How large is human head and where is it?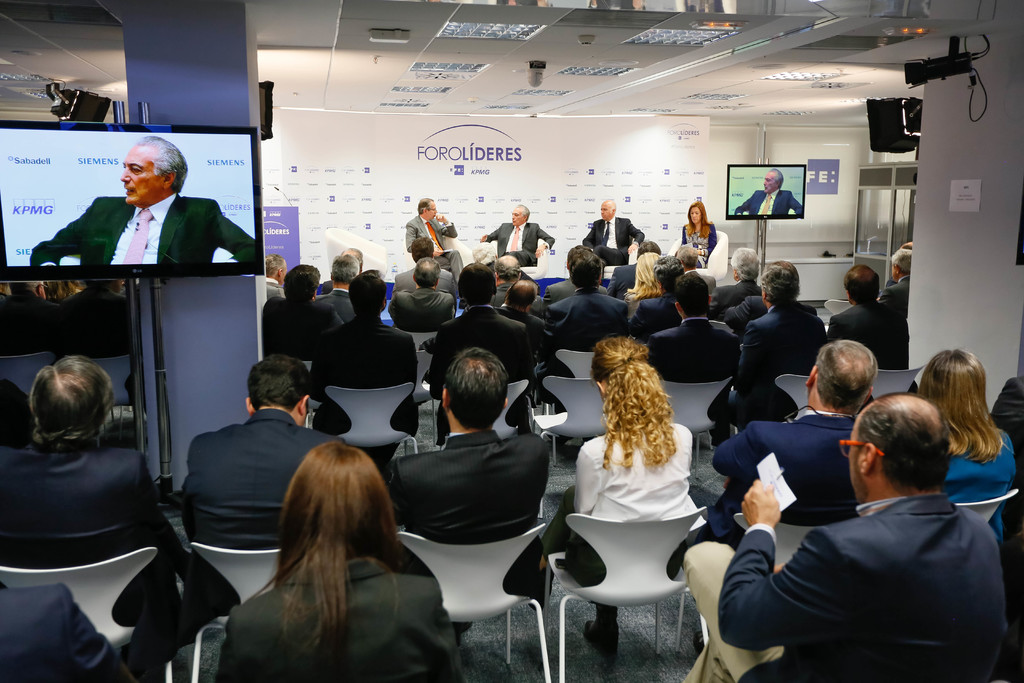
Bounding box: 28:352:115:450.
